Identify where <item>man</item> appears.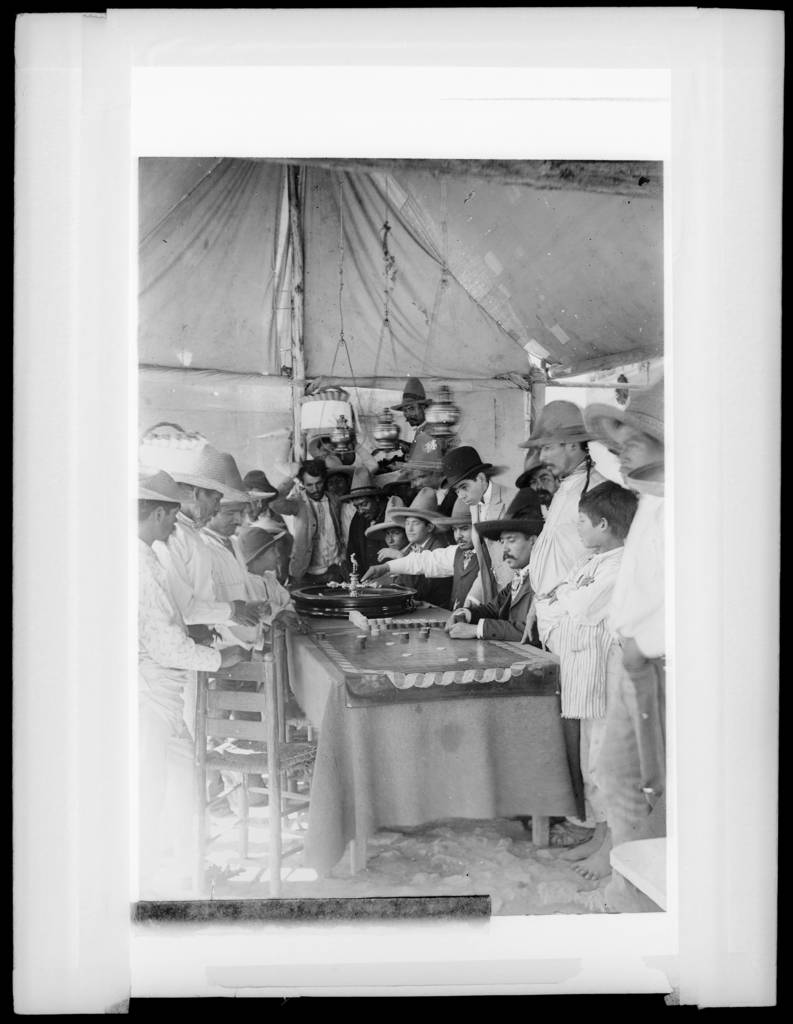
Appears at 126:463:254:902.
